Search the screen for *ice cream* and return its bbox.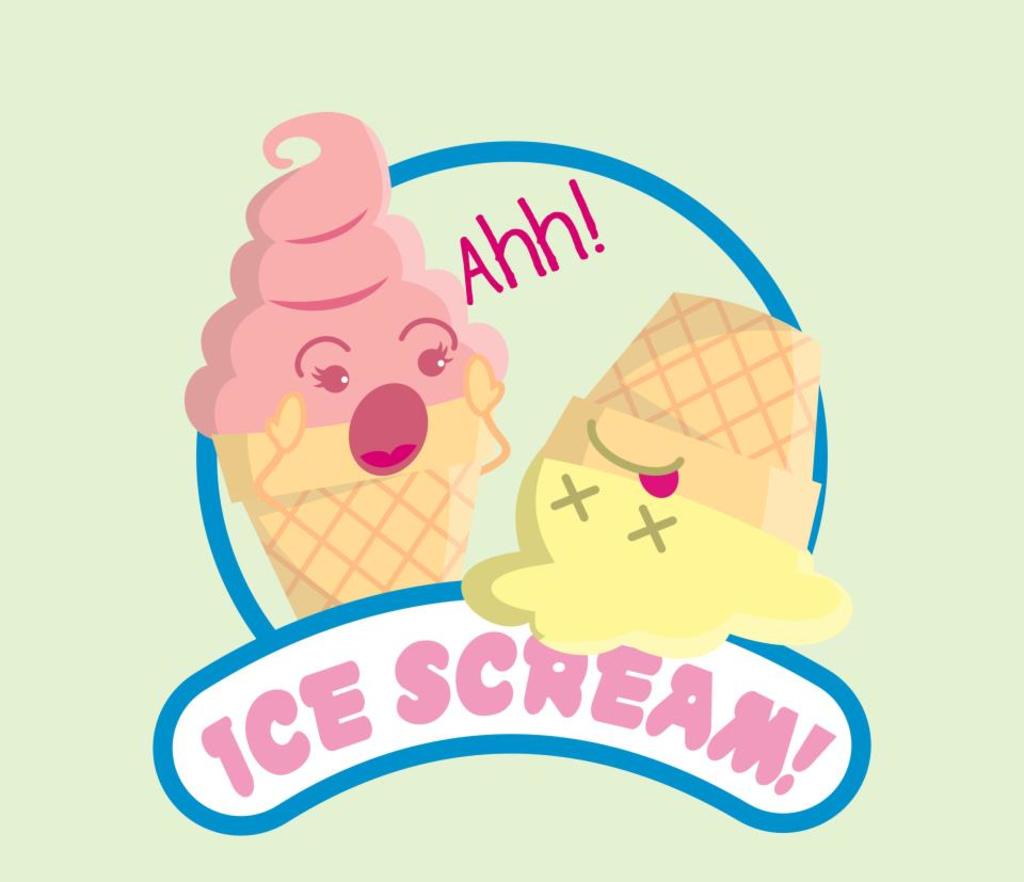
Found: bbox=[181, 115, 503, 433].
